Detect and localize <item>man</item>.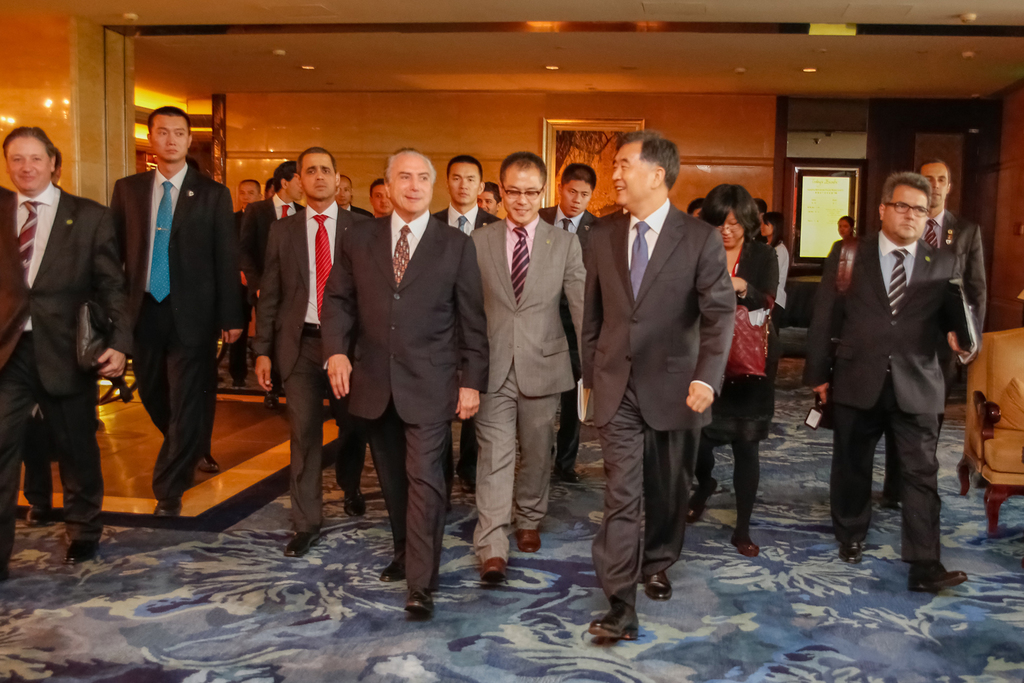
Localized at 476, 183, 501, 220.
